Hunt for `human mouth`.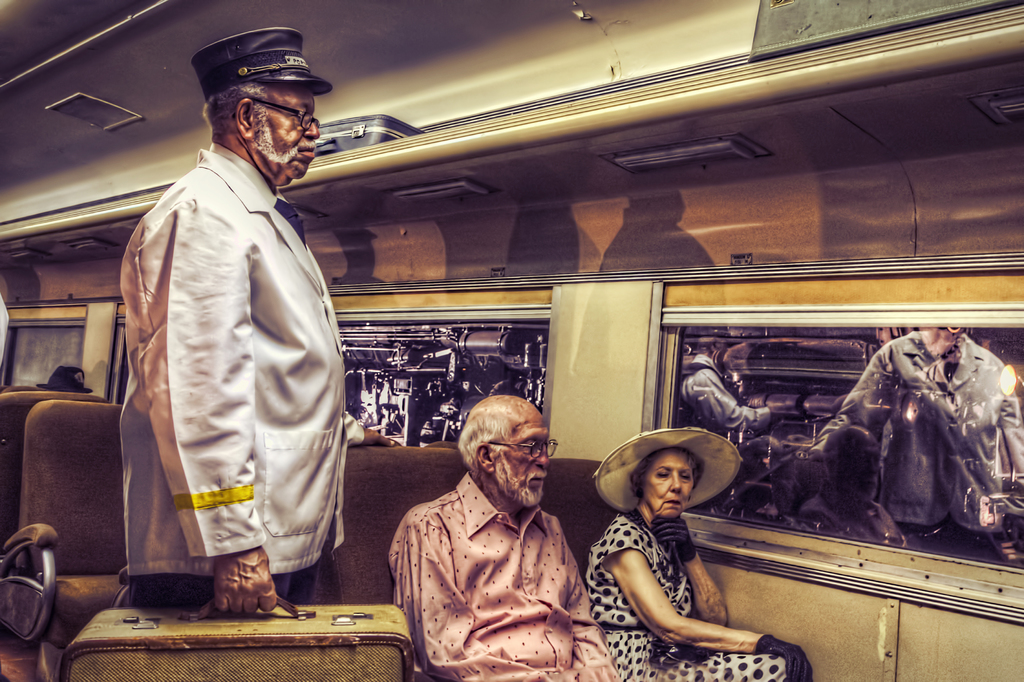
Hunted down at left=294, top=145, right=319, bottom=158.
